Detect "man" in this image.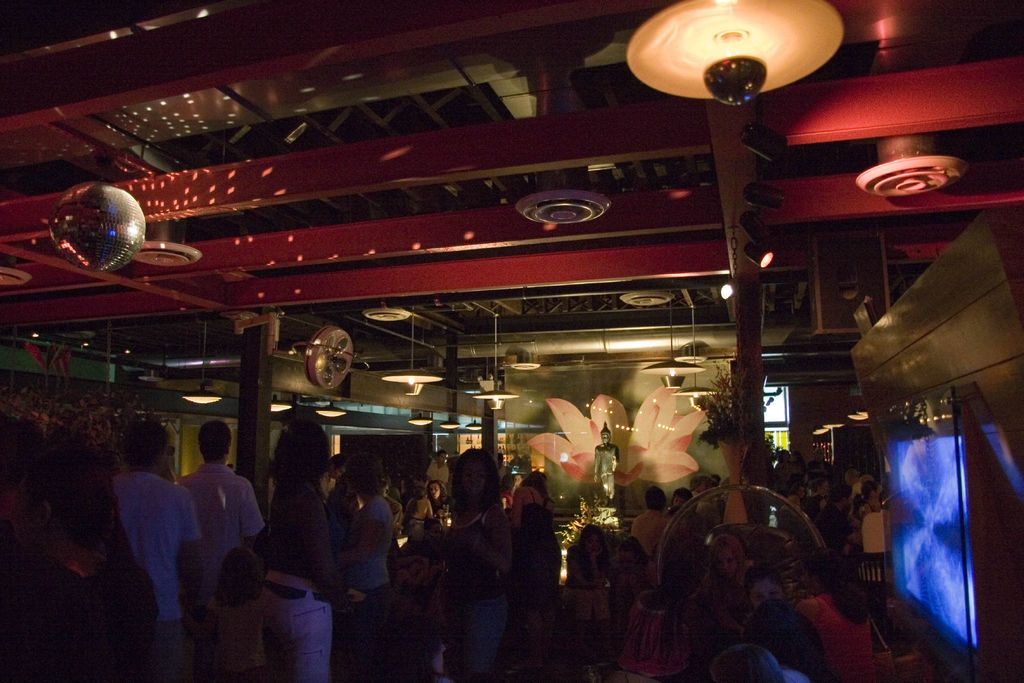
Detection: bbox=(163, 432, 253, 627).
